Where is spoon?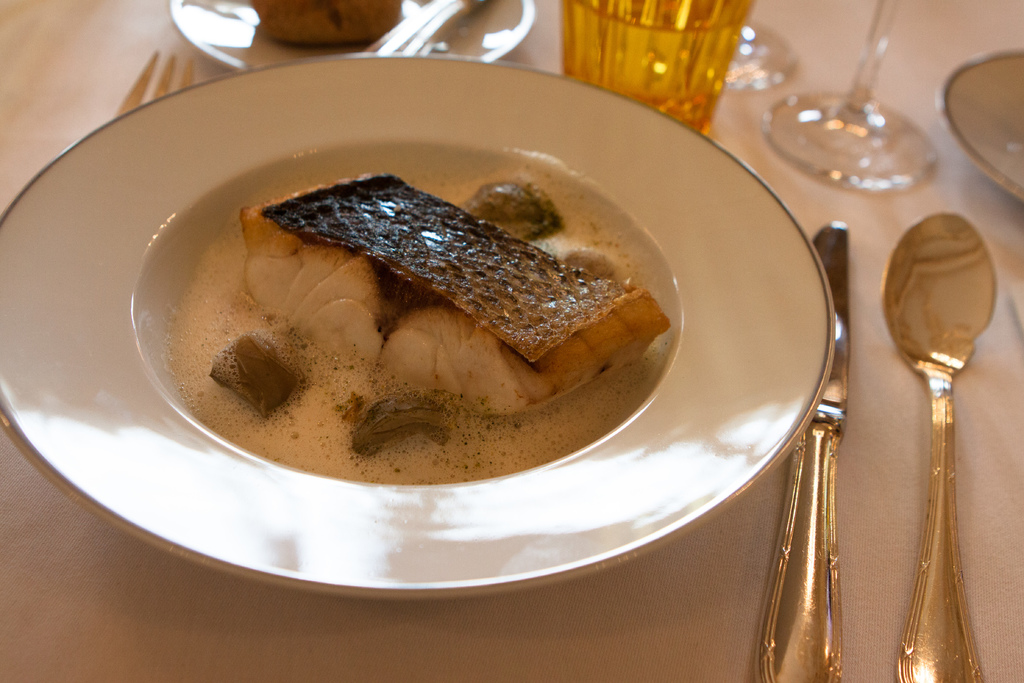
pyautogui.locateOnScreen(881, 210, 999, 682).
